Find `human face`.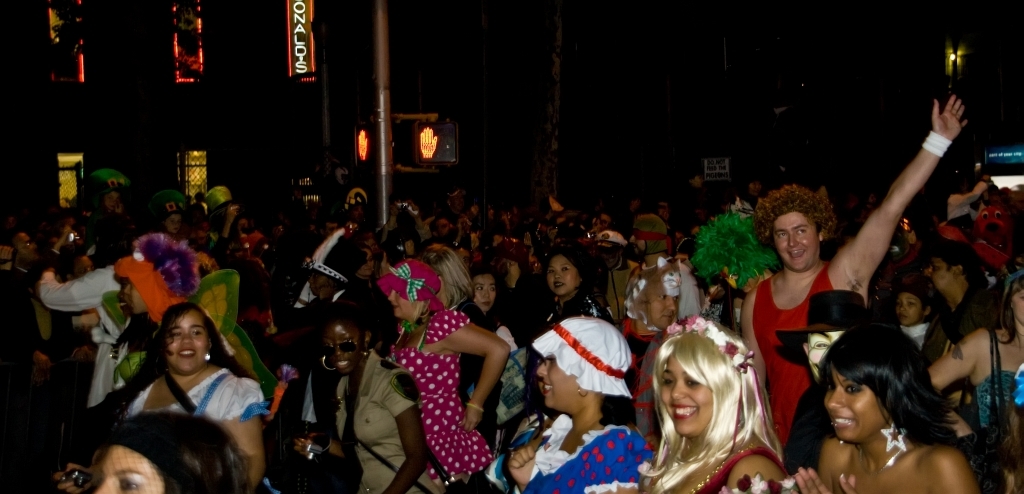
<region>920, 258, 953, 291</region>.
